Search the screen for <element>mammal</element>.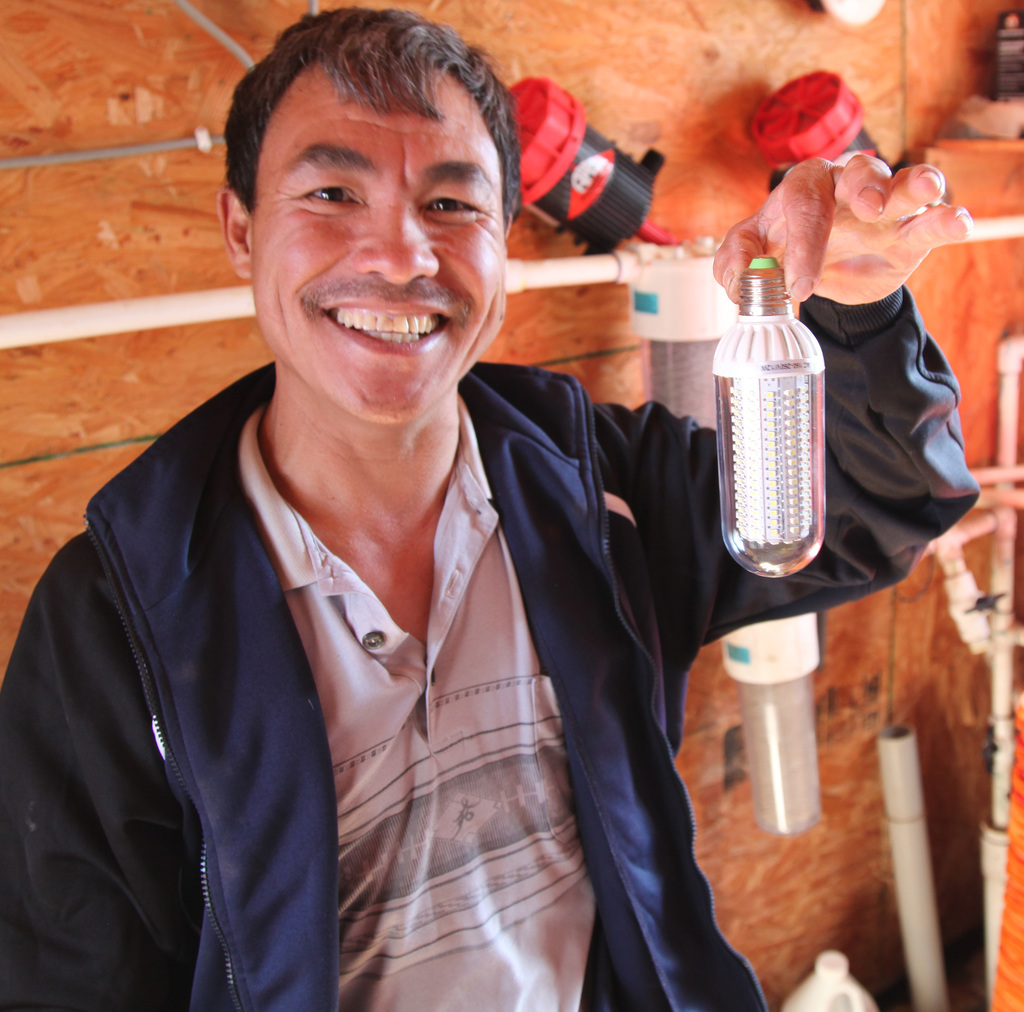
Found at [0,11,984,1011].
